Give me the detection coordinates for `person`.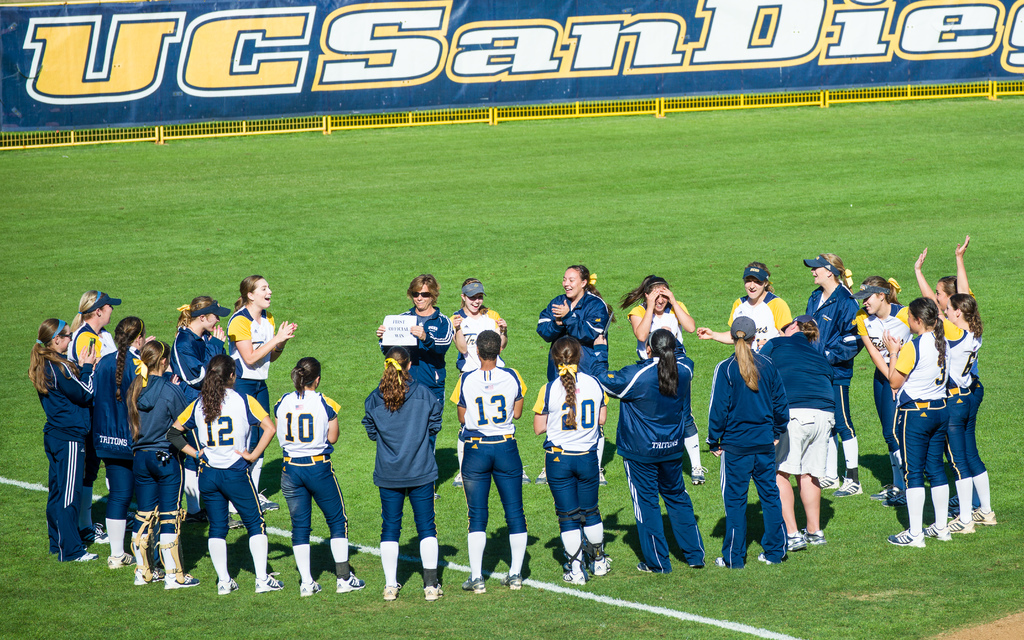
531/334/608/584.
